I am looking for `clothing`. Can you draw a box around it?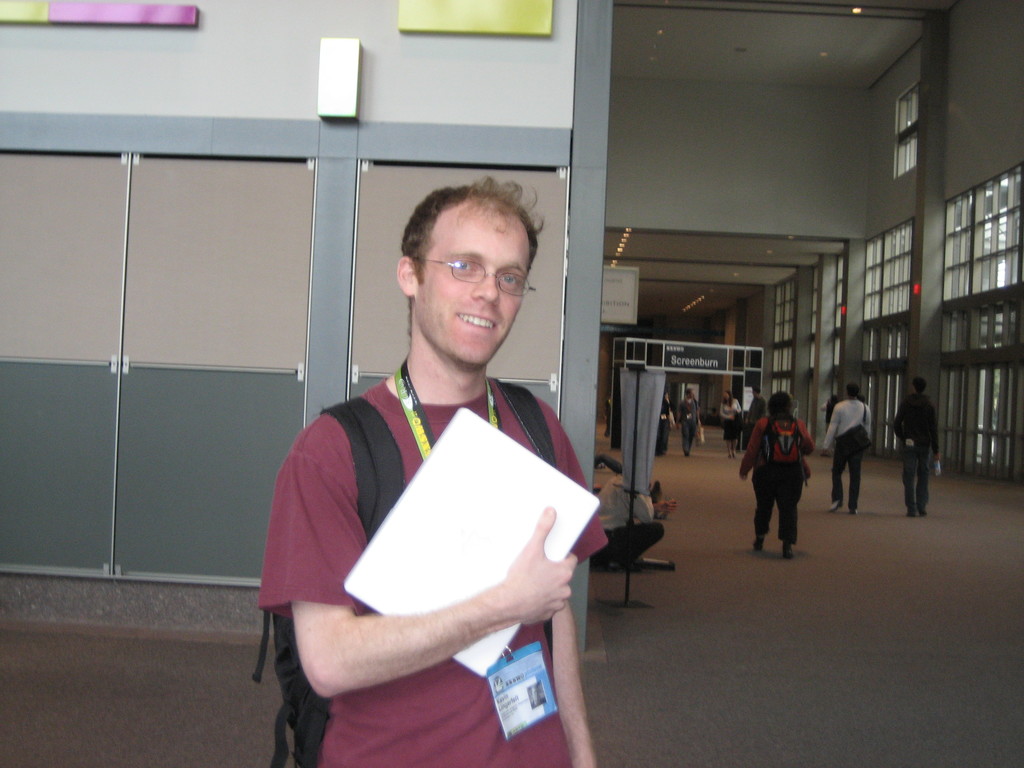
Sure, the bounding box is [738, 409, 806, 536].
